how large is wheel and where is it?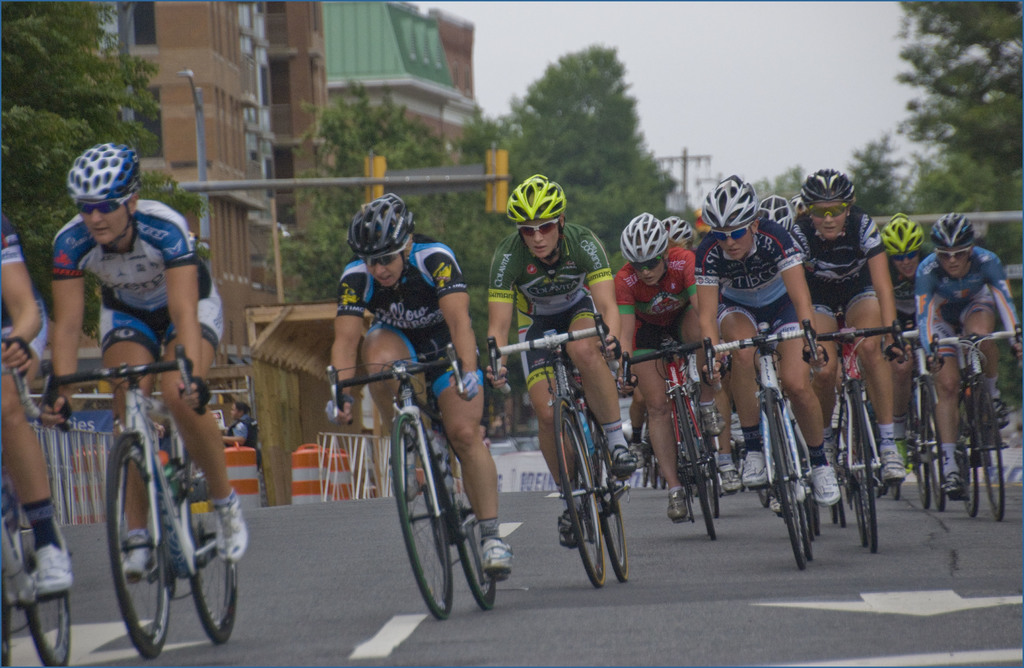
Bounding box: (x1=26, y1=494, x2=72, y2=667).
